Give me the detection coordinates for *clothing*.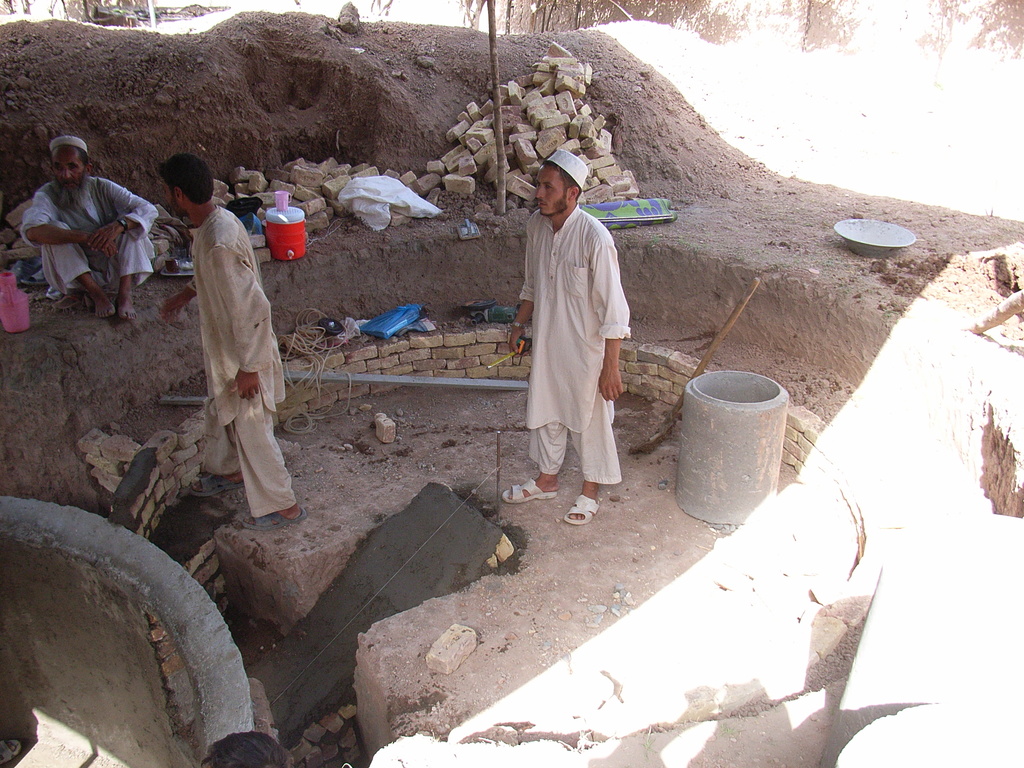
{"x1": 196, "y1": 205, "x2": 294, "y2": 527}.
